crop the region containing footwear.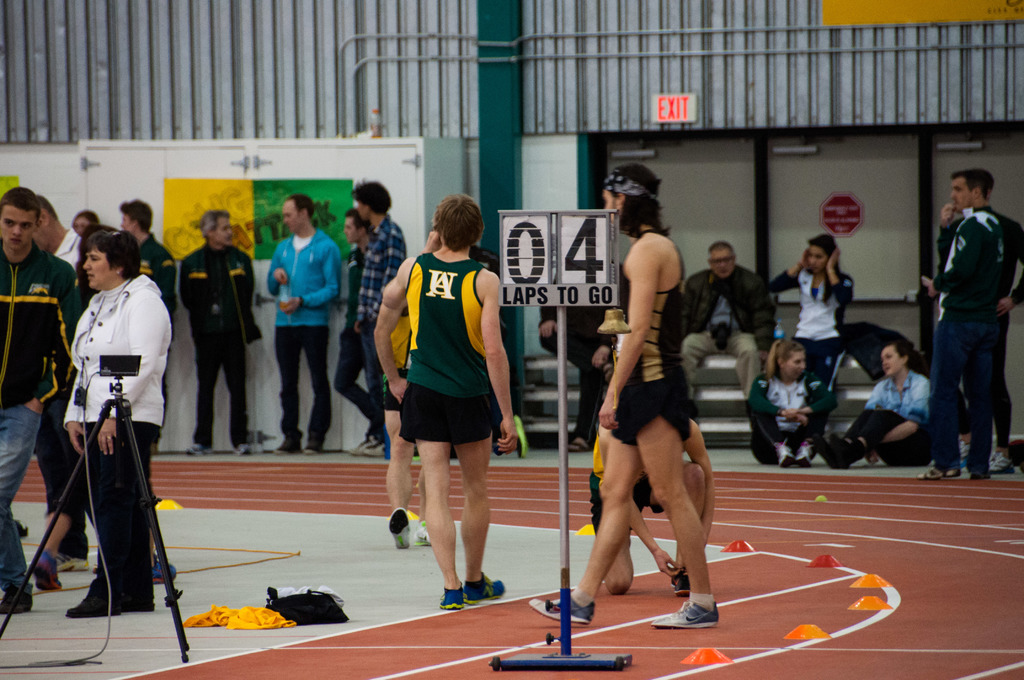
Crop region: pyautogui.locateOnScreen(957, 437, 970, 461).
